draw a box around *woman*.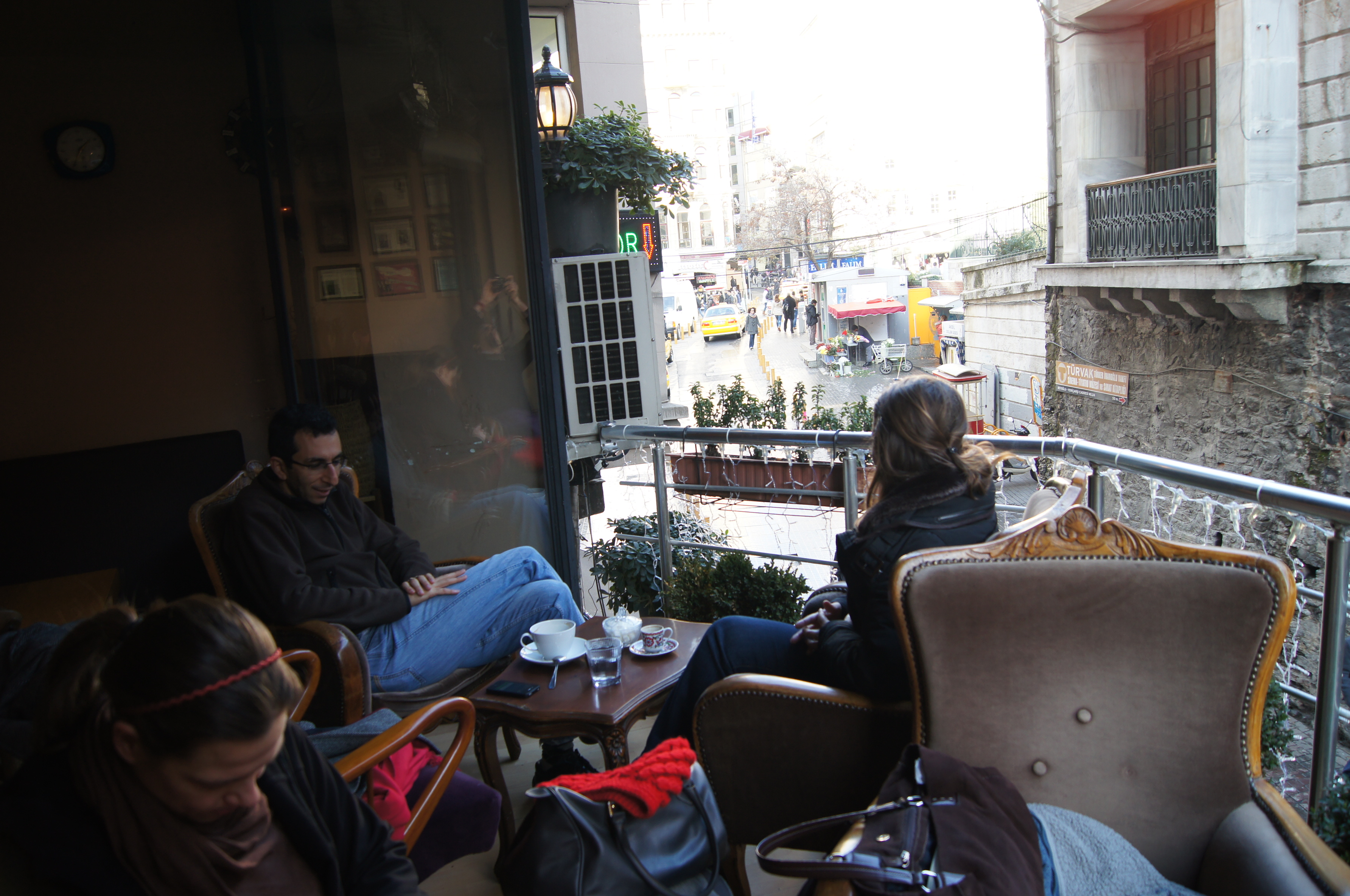
left=0, top=226, right=161, bottom=339.
